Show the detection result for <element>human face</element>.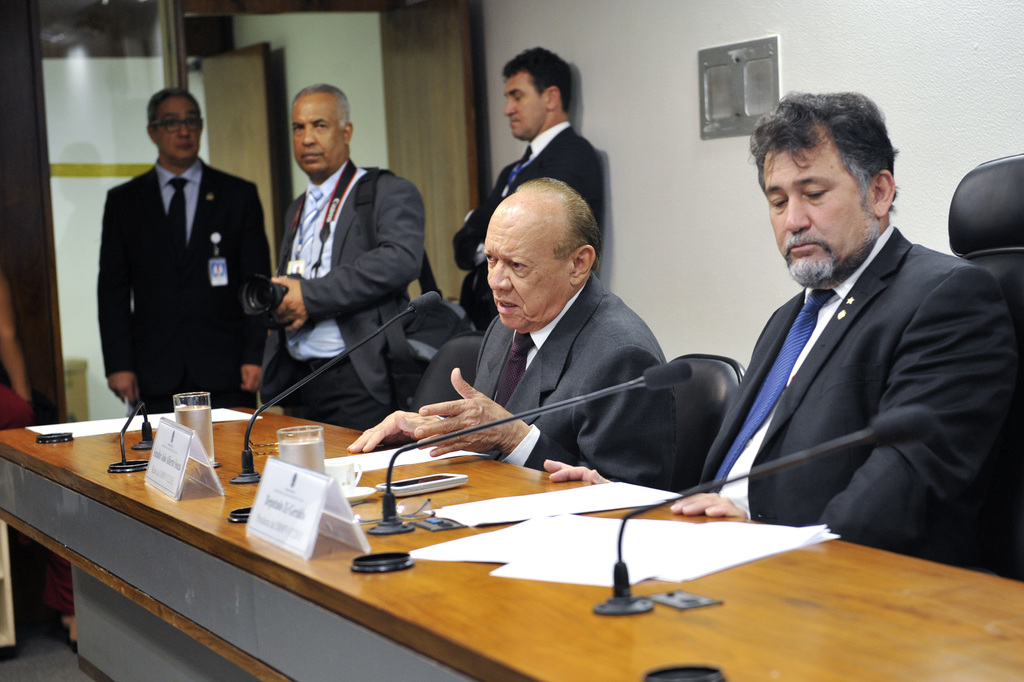
detection(146, 93, 207, 165).
